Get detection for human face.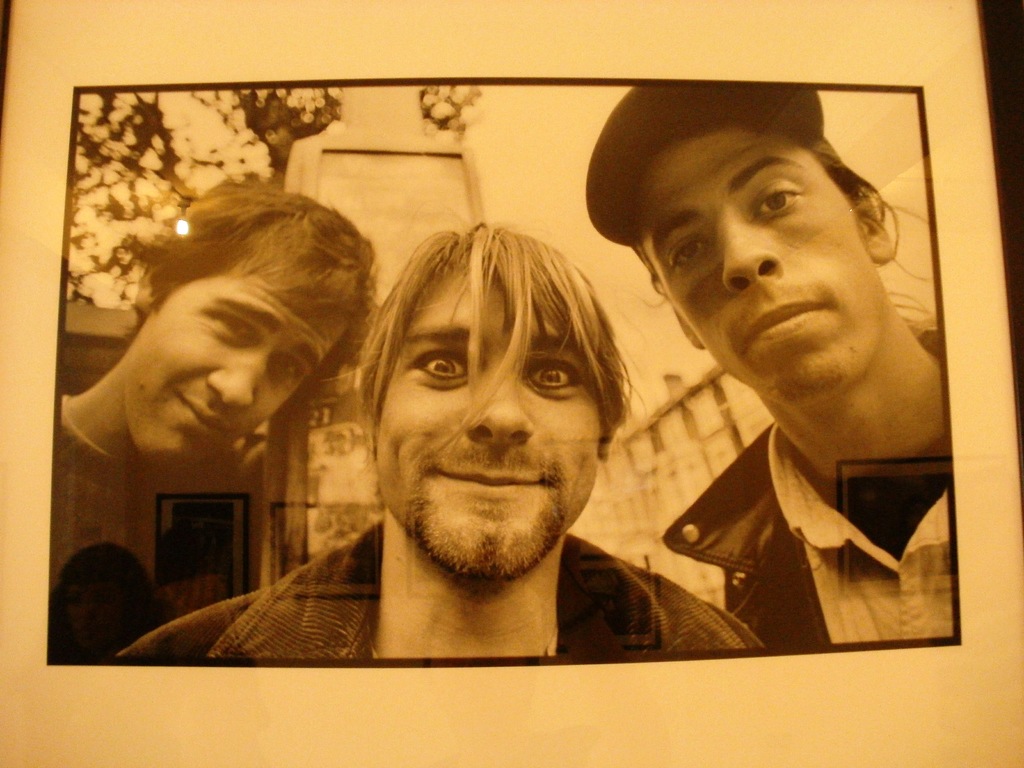
Detection: box=[380, 269, 601, 585].
